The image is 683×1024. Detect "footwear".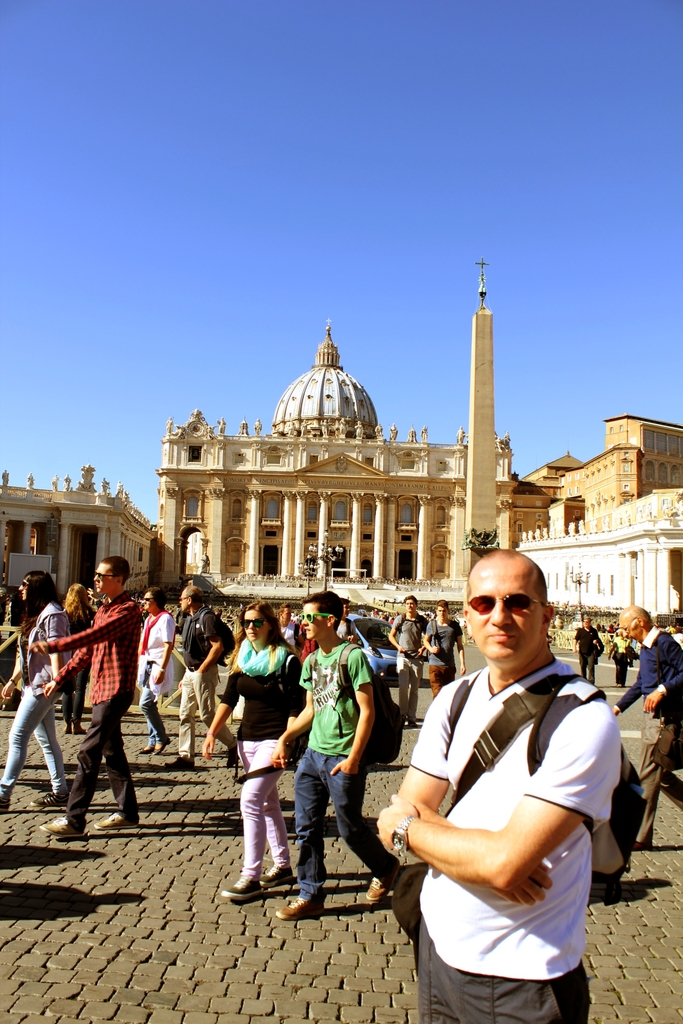
Detection: 251,863,296,883.
